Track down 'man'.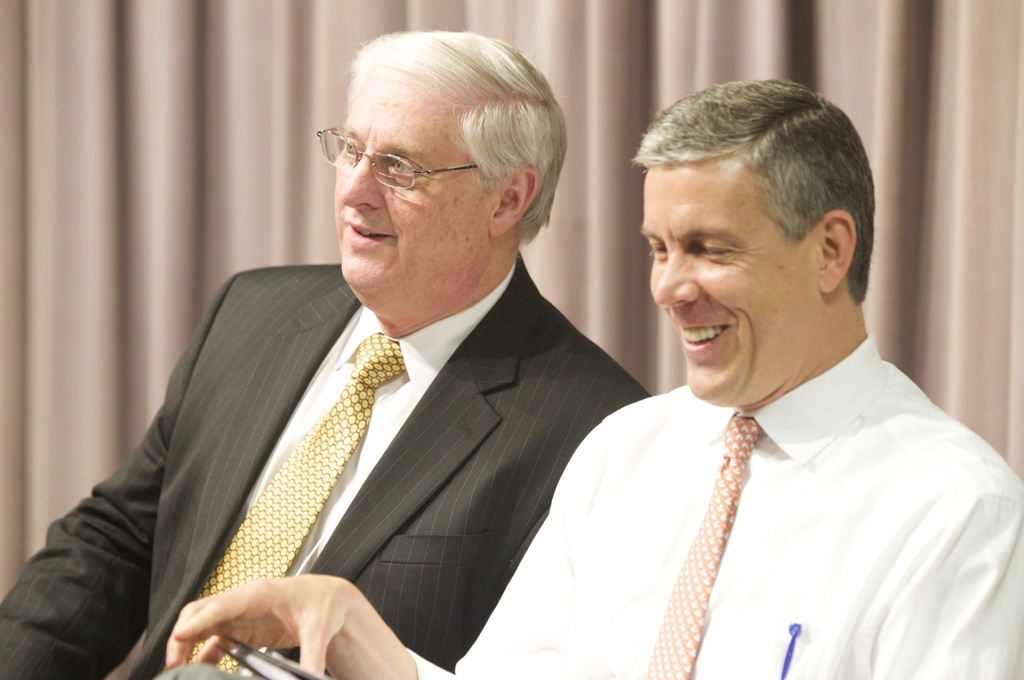
Tracked to <box>0,29,651,679</box>.
